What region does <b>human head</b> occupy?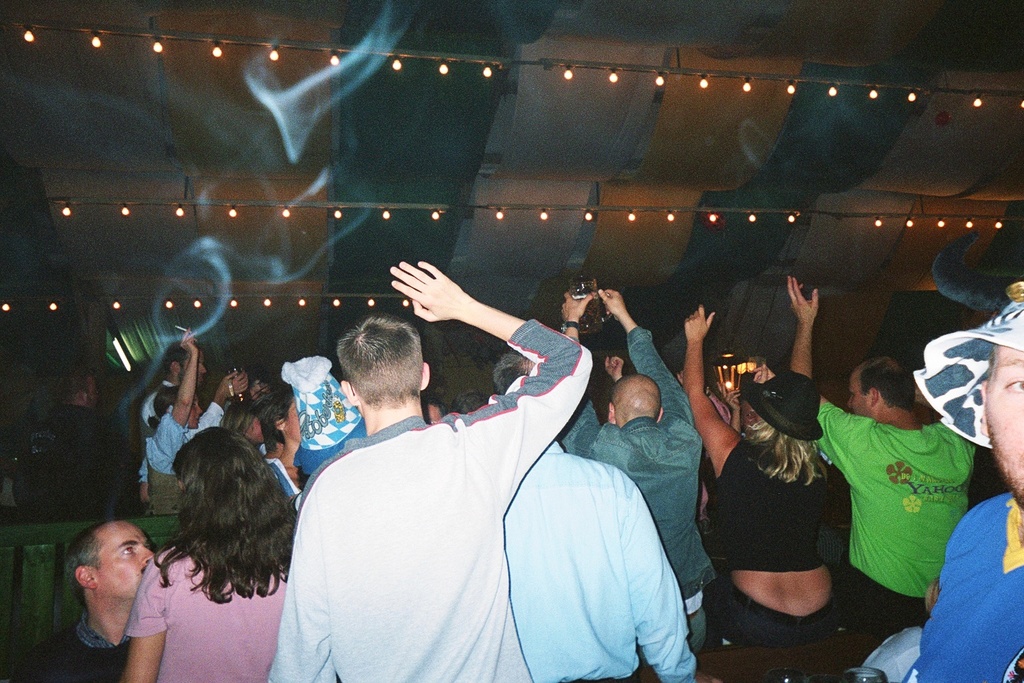
(166,427,274,528).
